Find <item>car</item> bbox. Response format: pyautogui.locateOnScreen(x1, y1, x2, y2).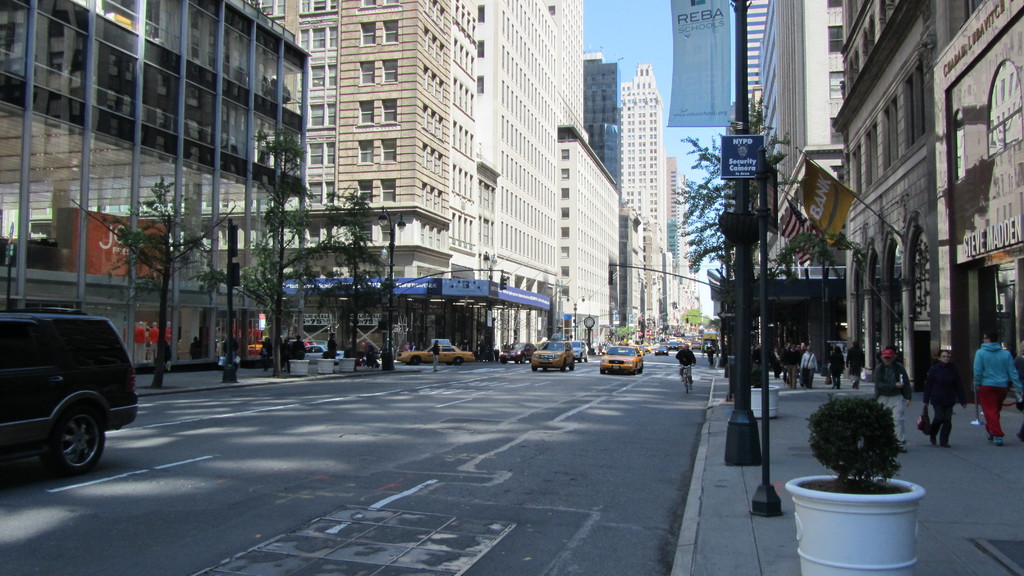
pyautogui.locateOnScreen(652, 346, 666, 356).
